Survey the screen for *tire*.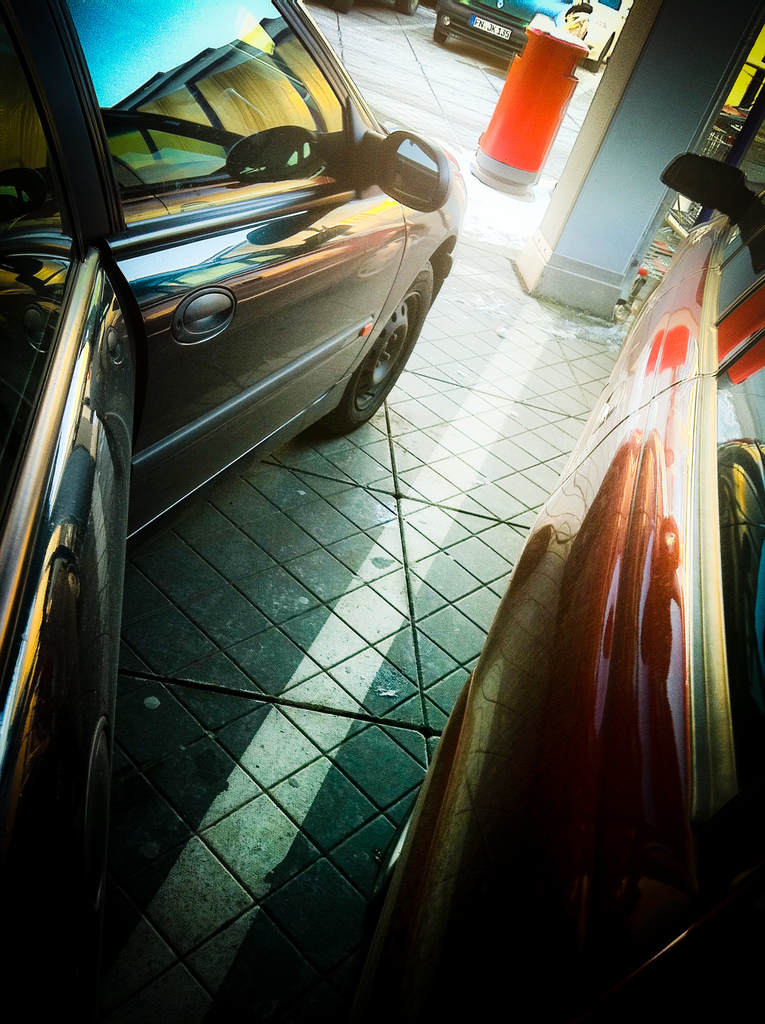
Survey found: (330, 259, 434, 428).
